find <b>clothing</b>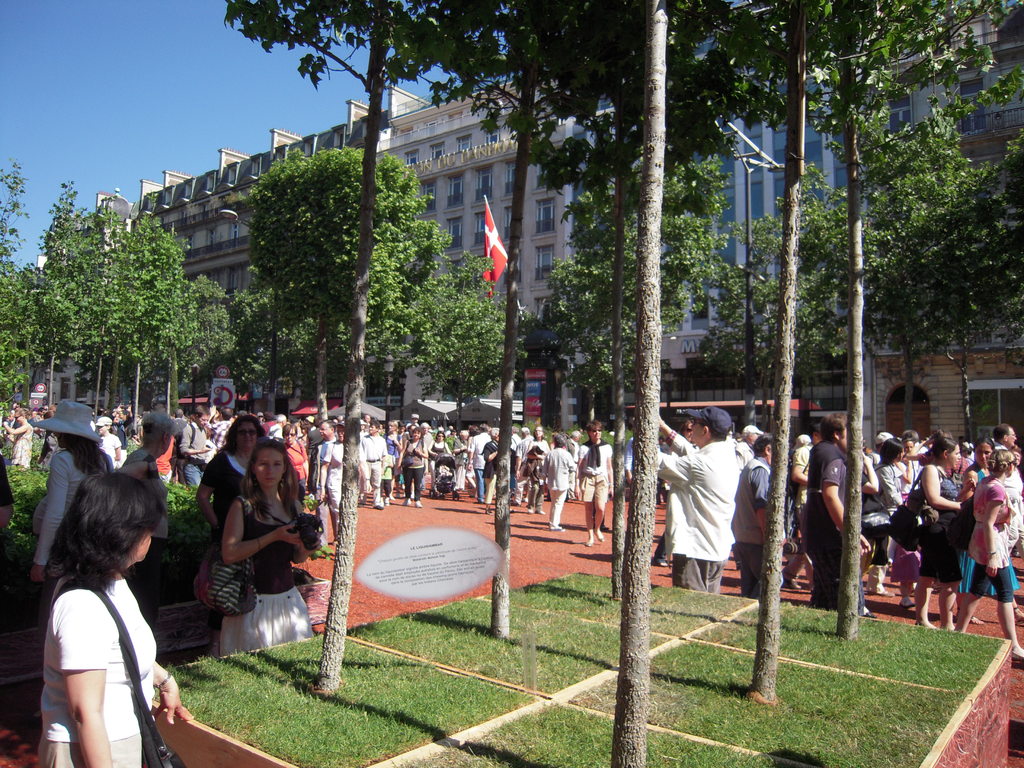
922:476:963:584
